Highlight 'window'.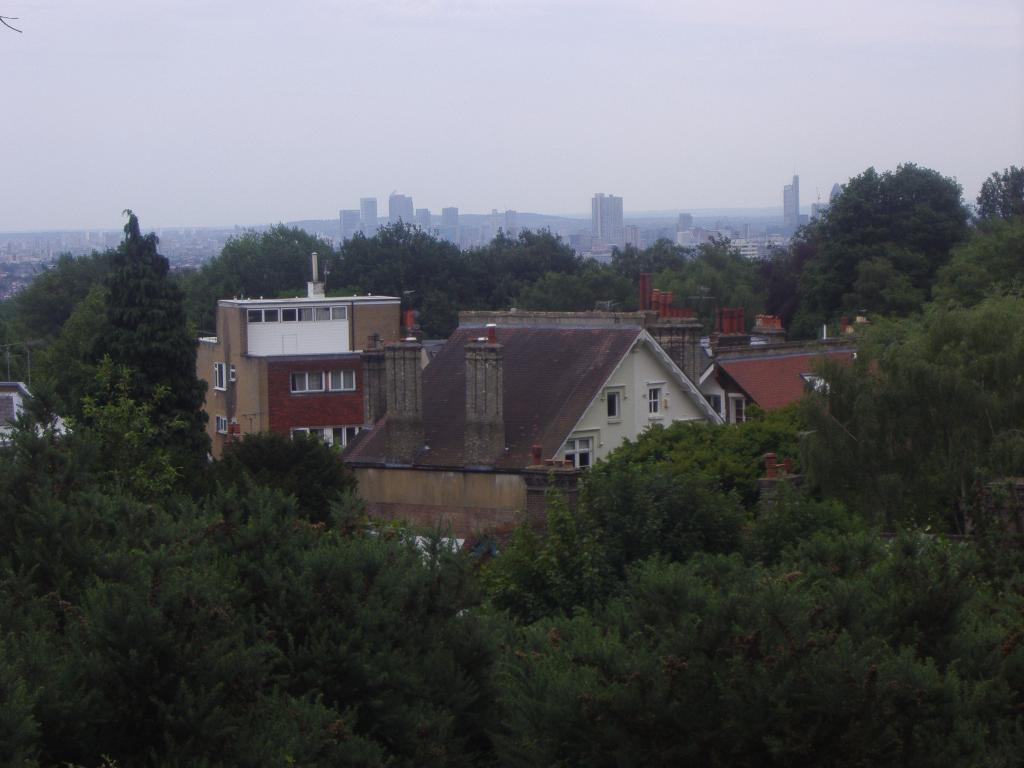
Highlighted region: locate(216, 418, 227, 431).
